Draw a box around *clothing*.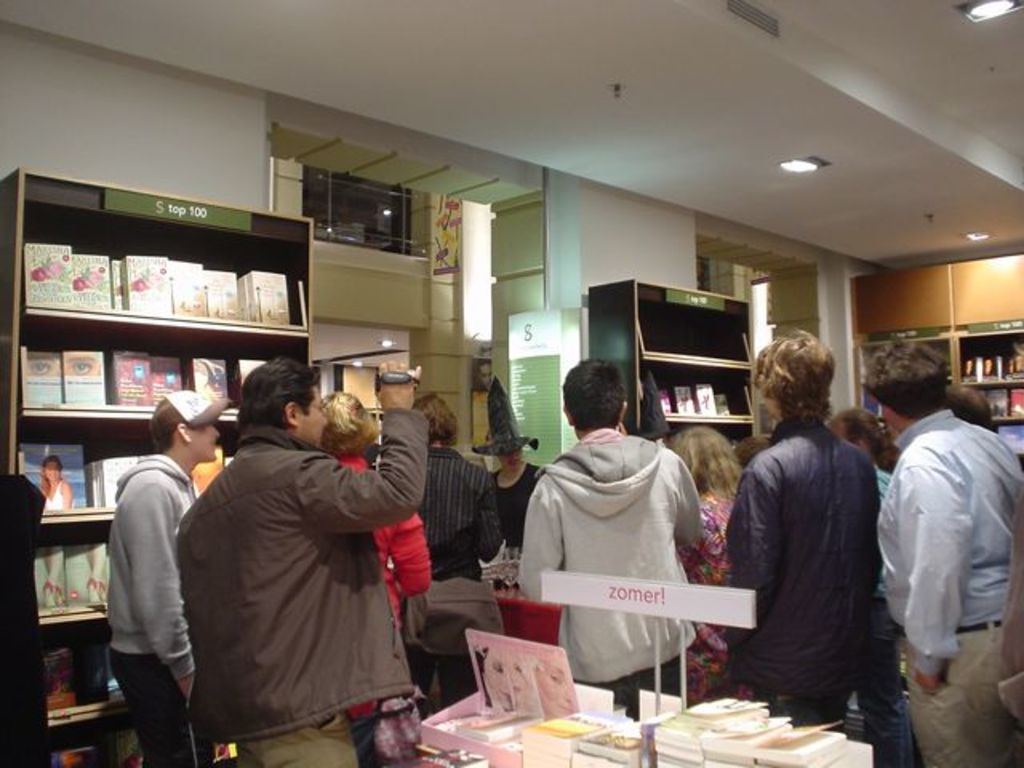
detection(722, 422, 883, 728).
